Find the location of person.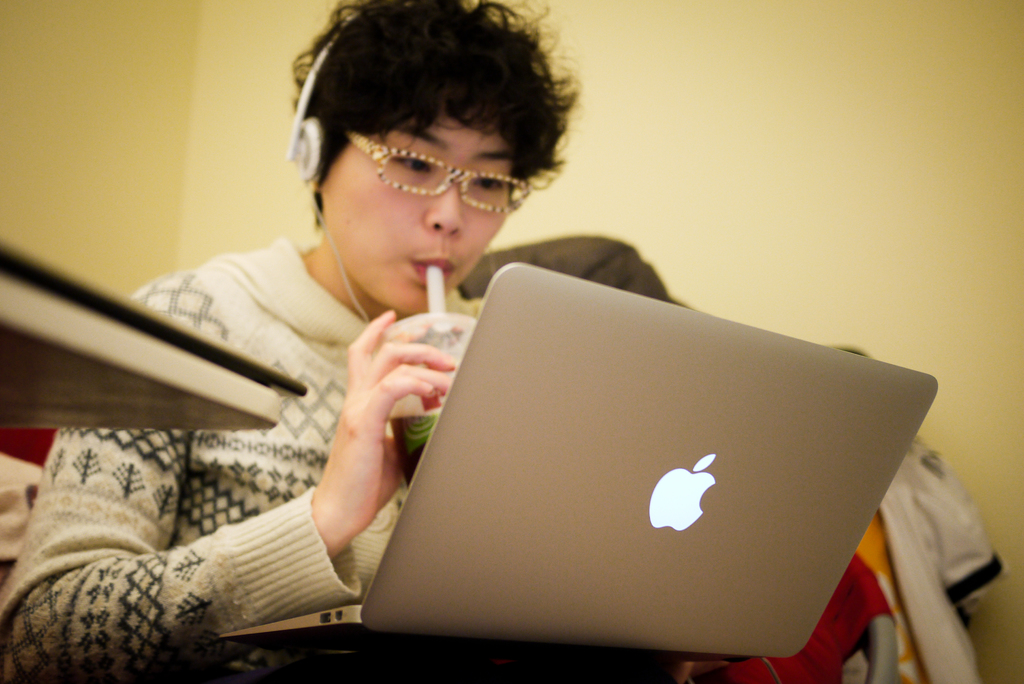
Location: bbox(0, 0, 582, 677).
